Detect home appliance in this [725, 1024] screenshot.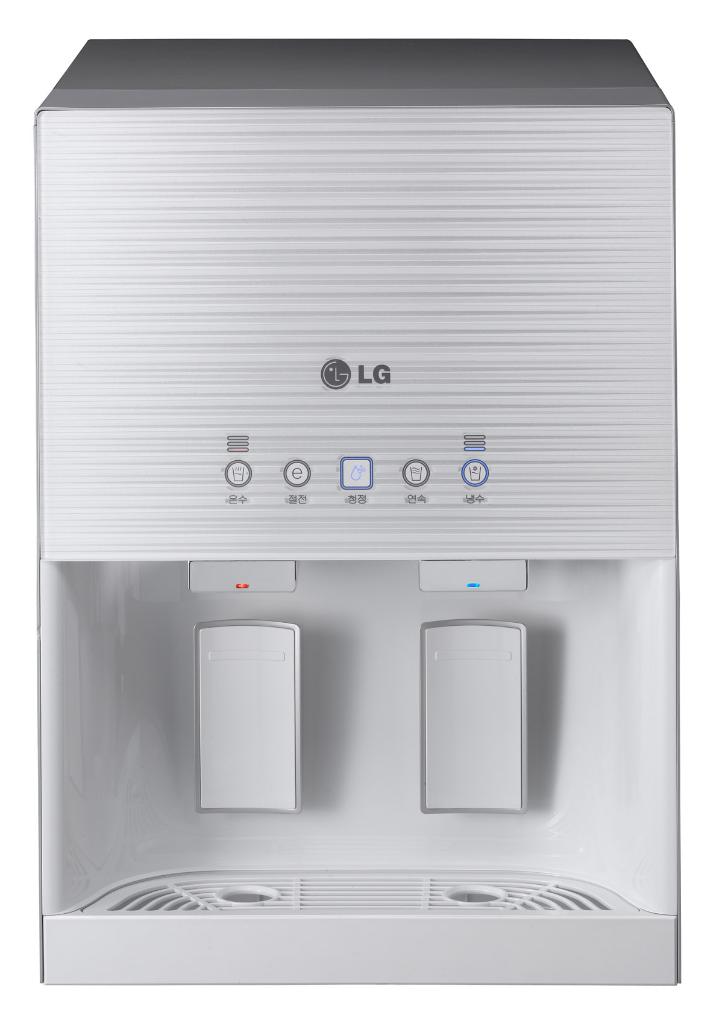
Detection: box(59, 73, 722, 1009).
